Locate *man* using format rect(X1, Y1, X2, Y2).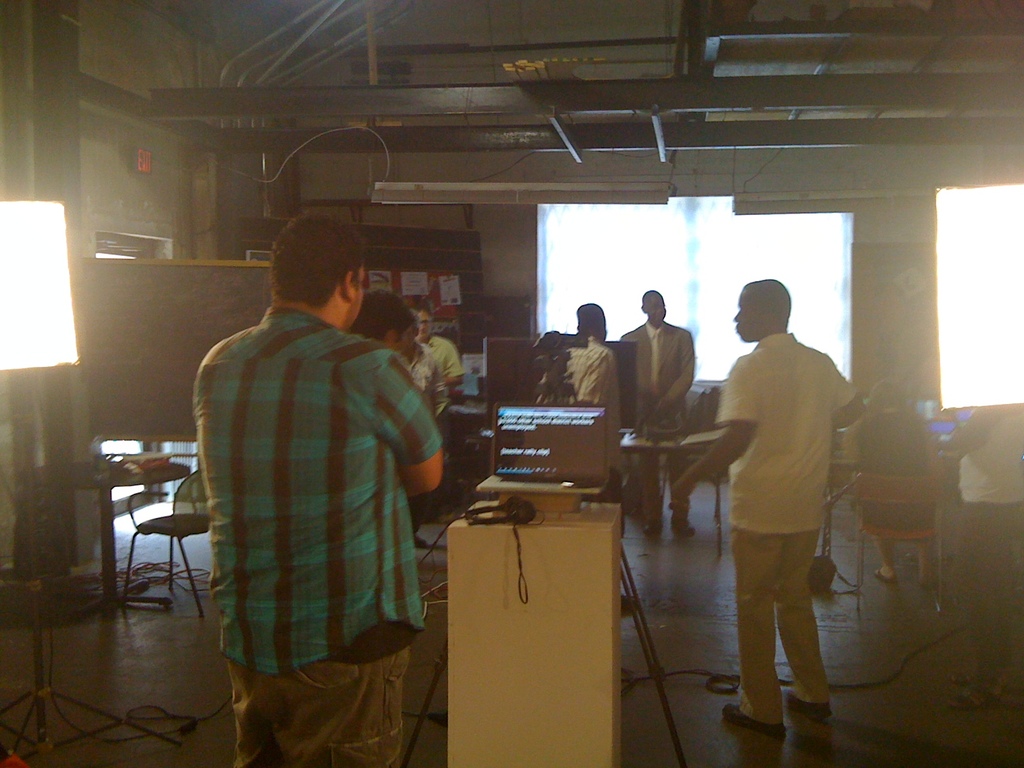
rect(530, 305, 636, 610).
